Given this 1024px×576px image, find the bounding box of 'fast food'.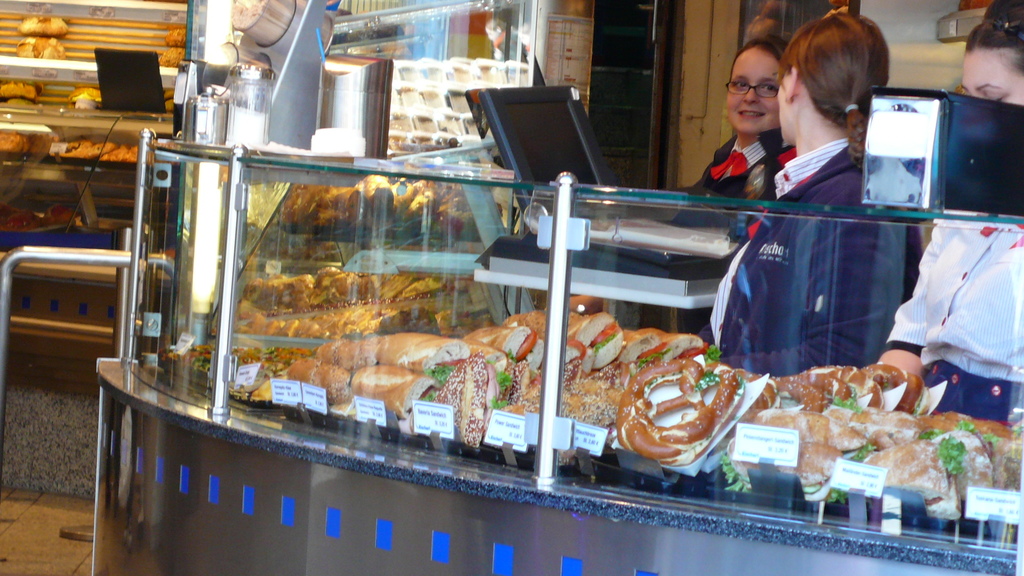
468 346 508 379.
